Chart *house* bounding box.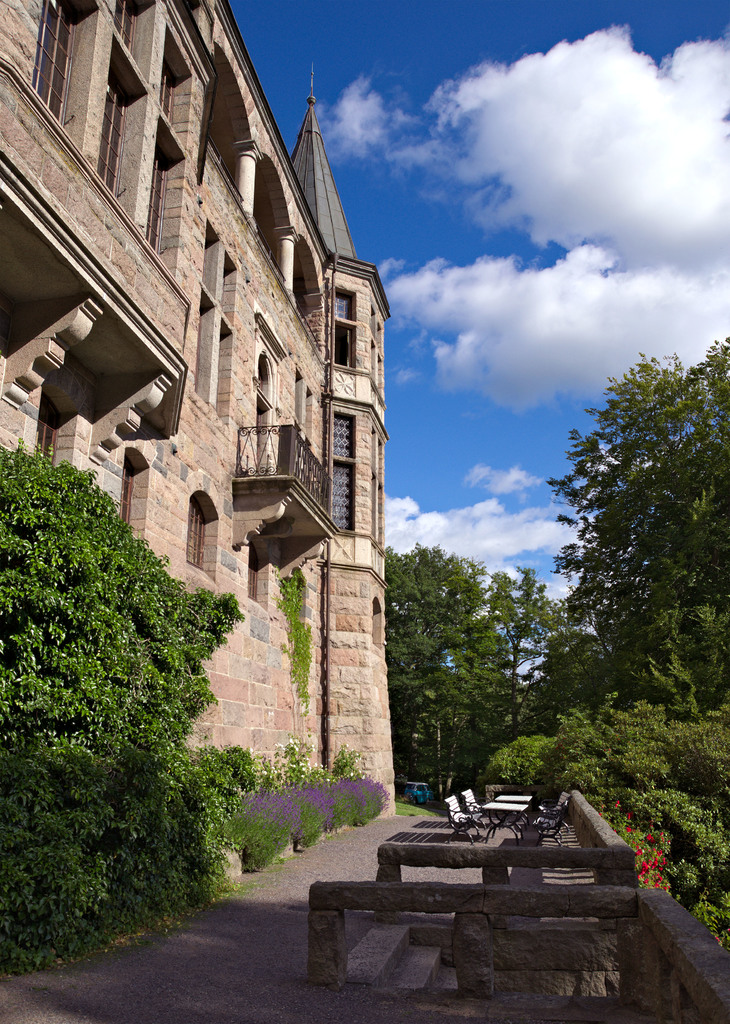
Charted: bbox(0, 0, 397, 975).
